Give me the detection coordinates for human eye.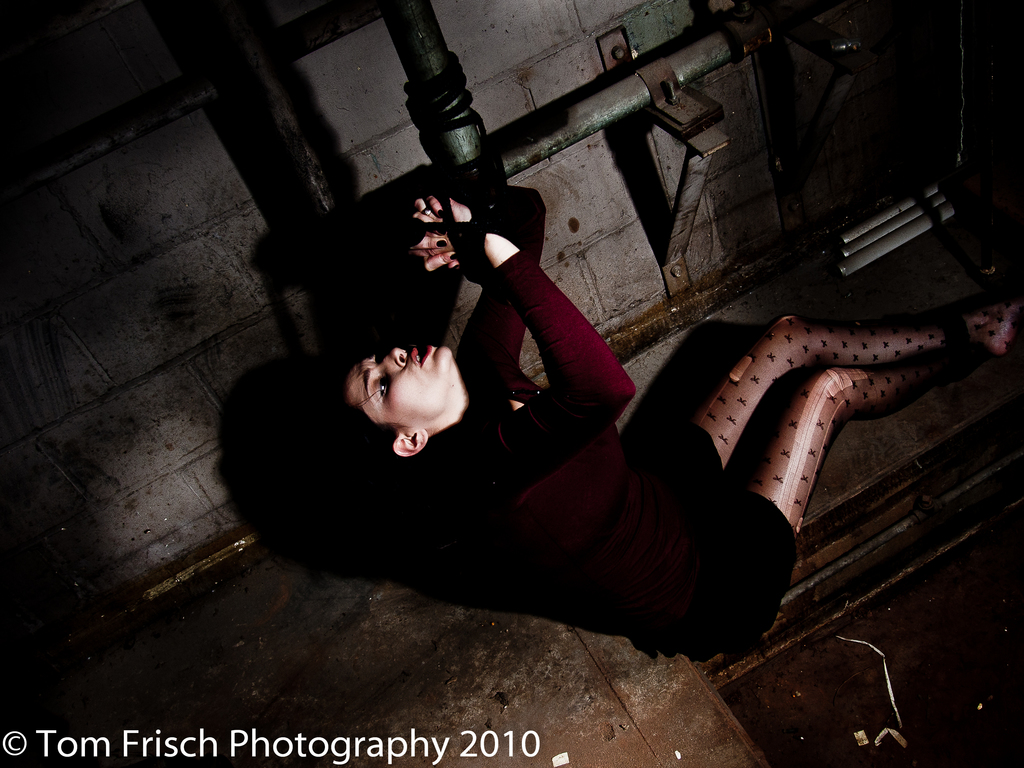
<region>378, 365, 569, 386</region>.
